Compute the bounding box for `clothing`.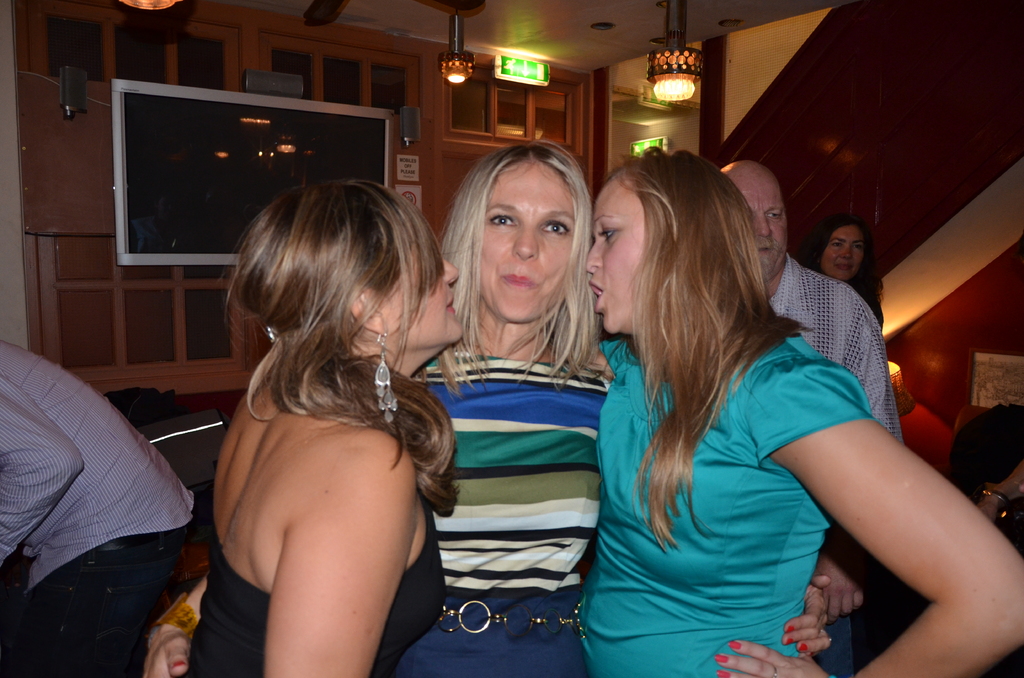
box(763, 257, 900, 444).
